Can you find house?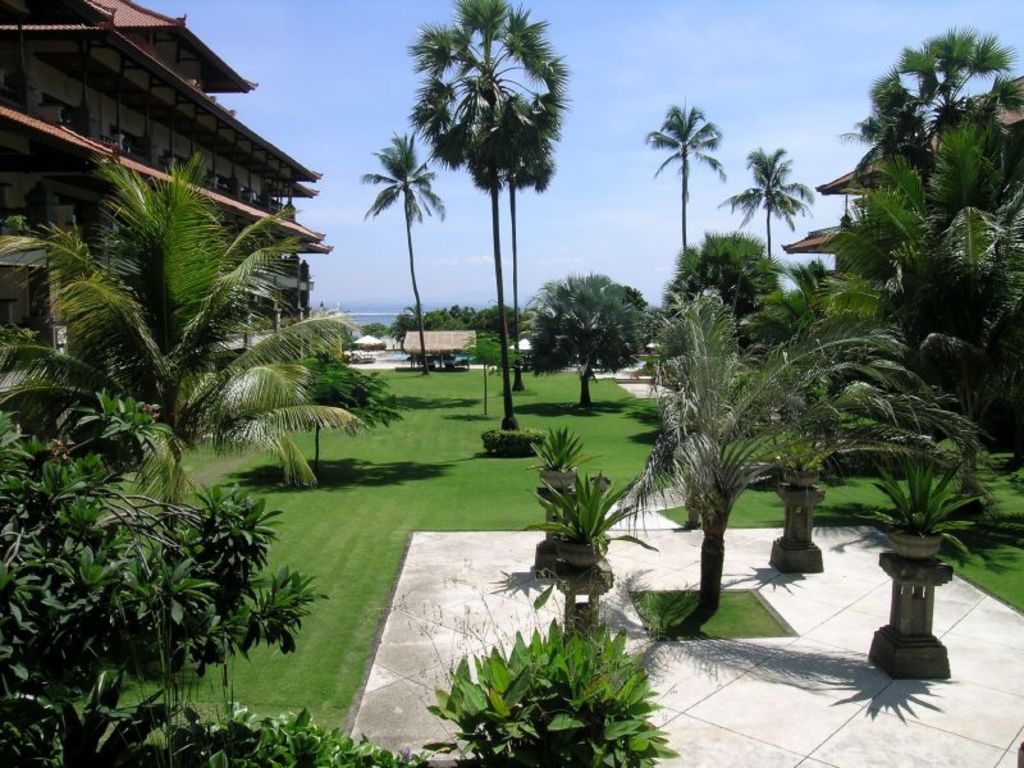
Yes, bounding box: l=0, t=0, r=339, b=356.
